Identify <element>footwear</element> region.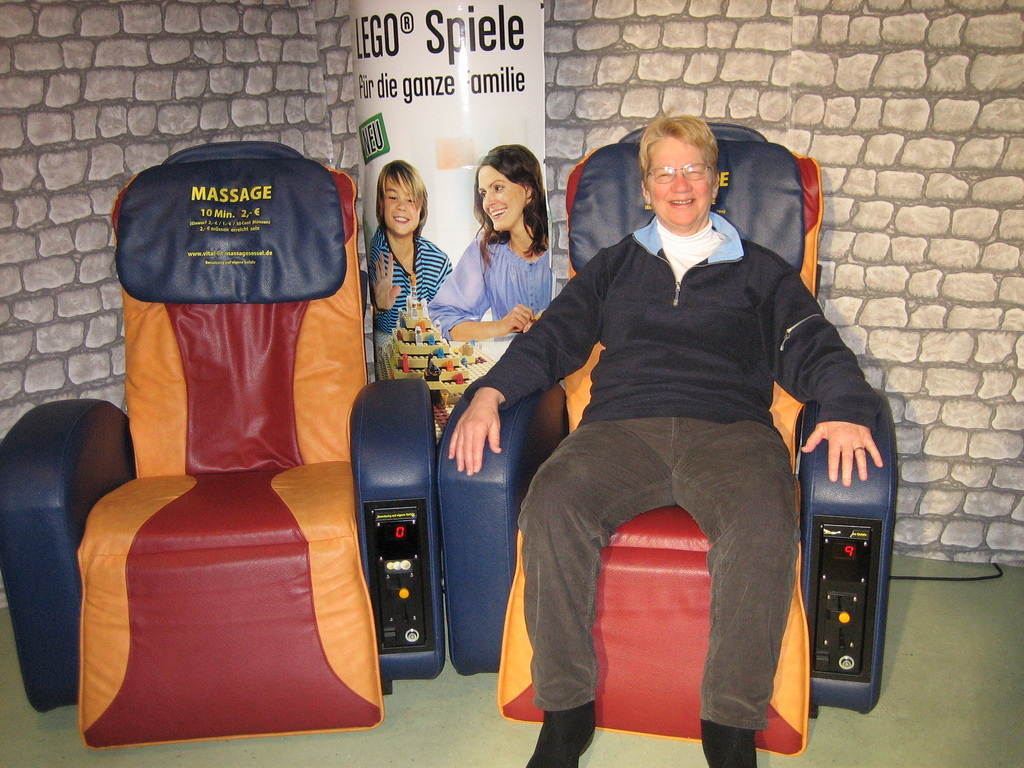
Region: detection(700, 717, 761, 767).
